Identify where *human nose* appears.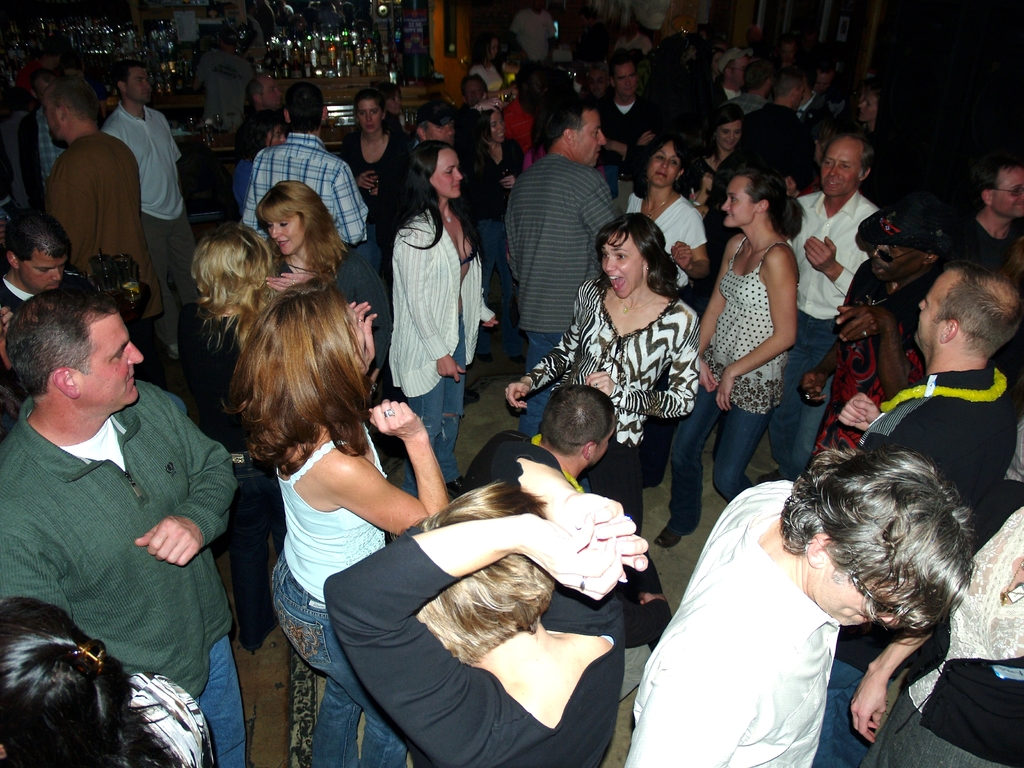
Appears at x1=870 y1=244 x2=879 y2=260.
